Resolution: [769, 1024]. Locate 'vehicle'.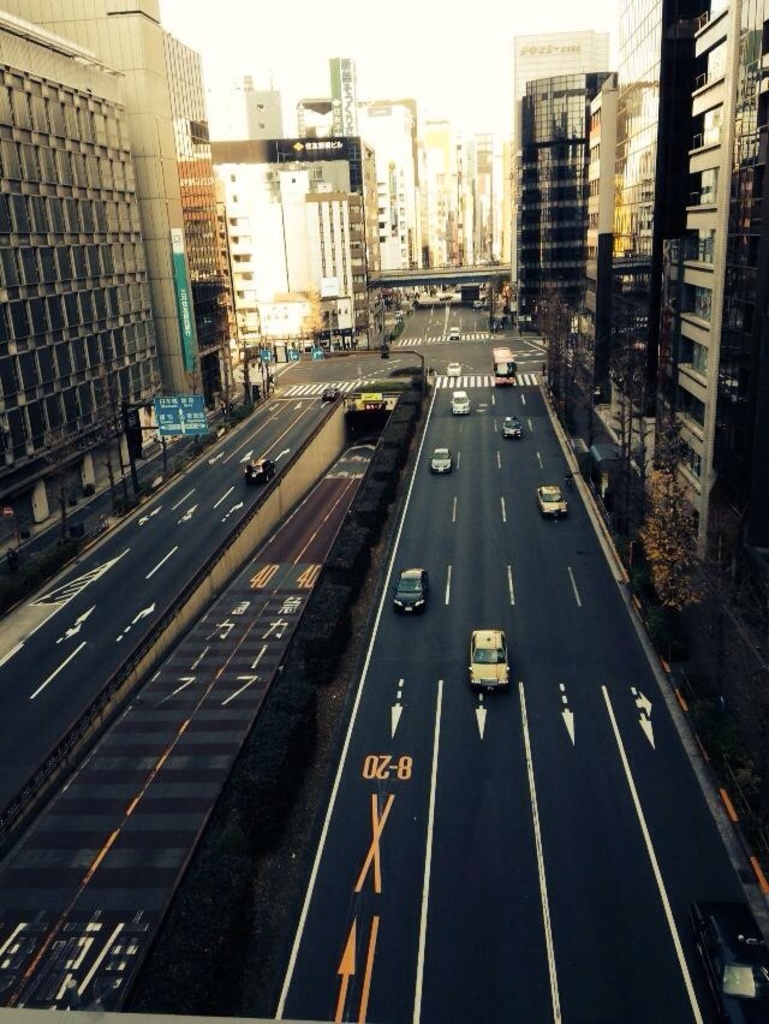
470 298 487 310.
